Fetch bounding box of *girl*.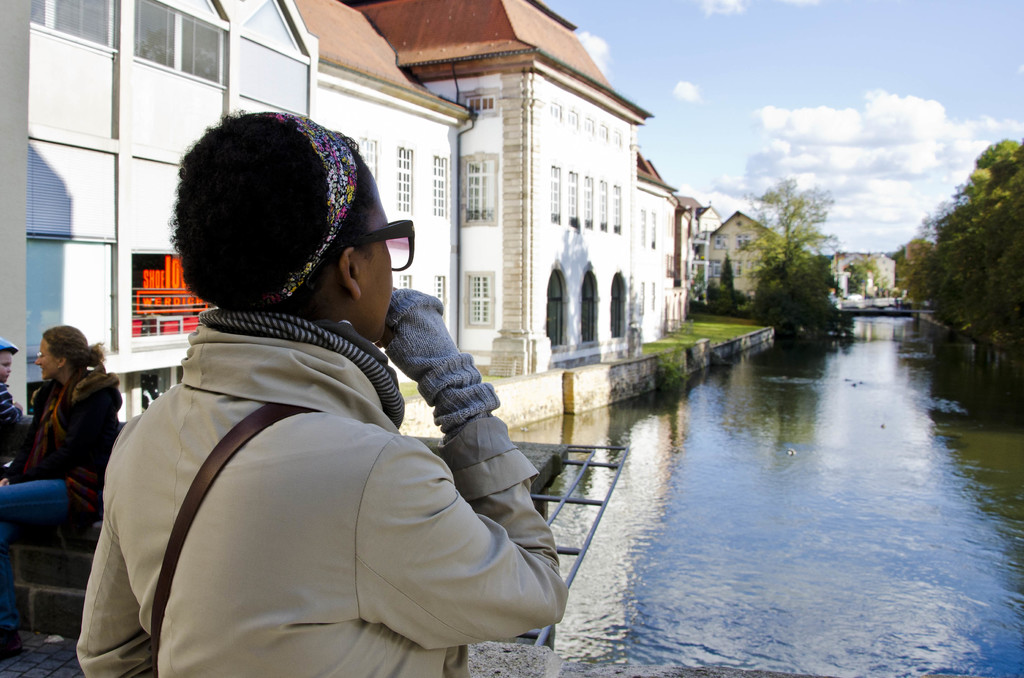
Bbox: bbox=[68, 108, 569, 677].
